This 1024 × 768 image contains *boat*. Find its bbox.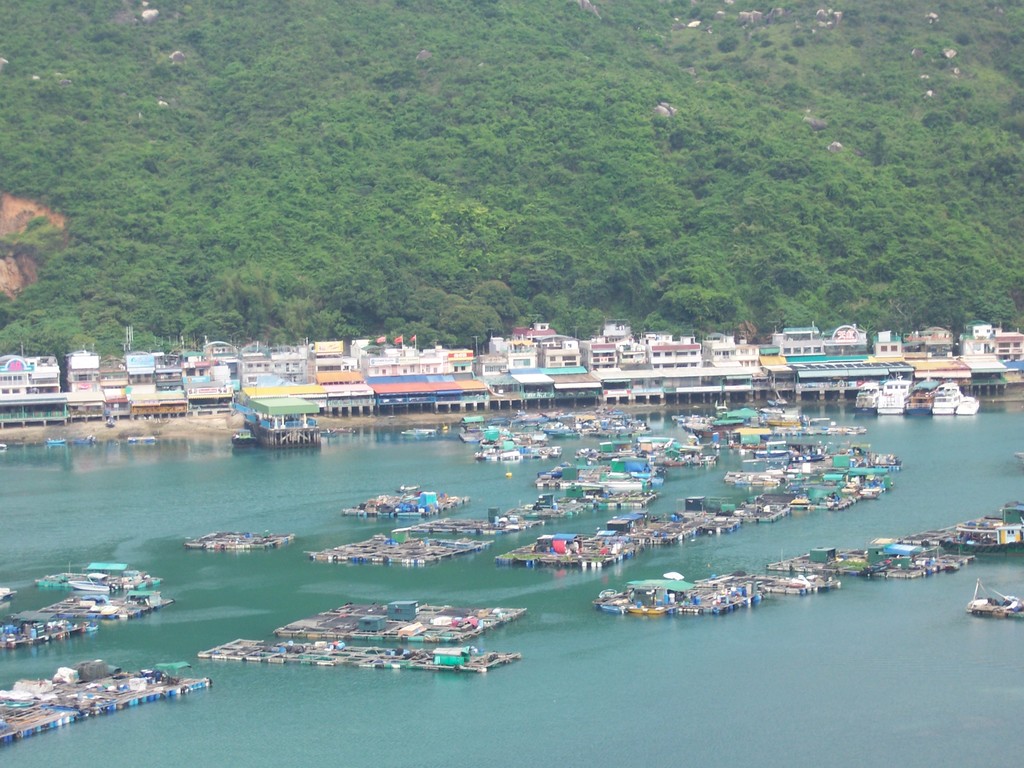
<box>767,399,778,408</box>.
